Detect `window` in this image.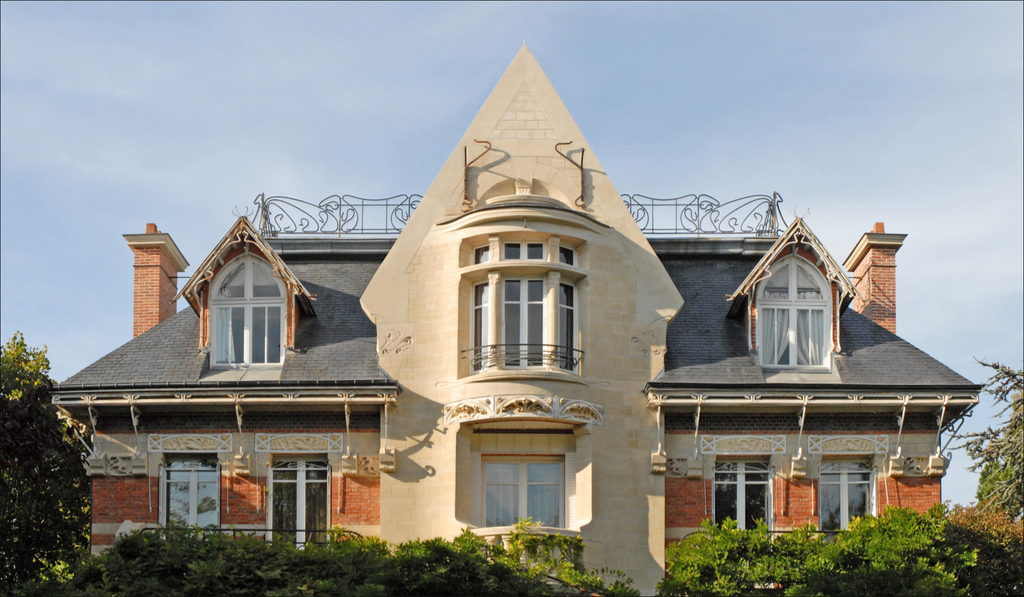
Detection: 474:454:568:564.
